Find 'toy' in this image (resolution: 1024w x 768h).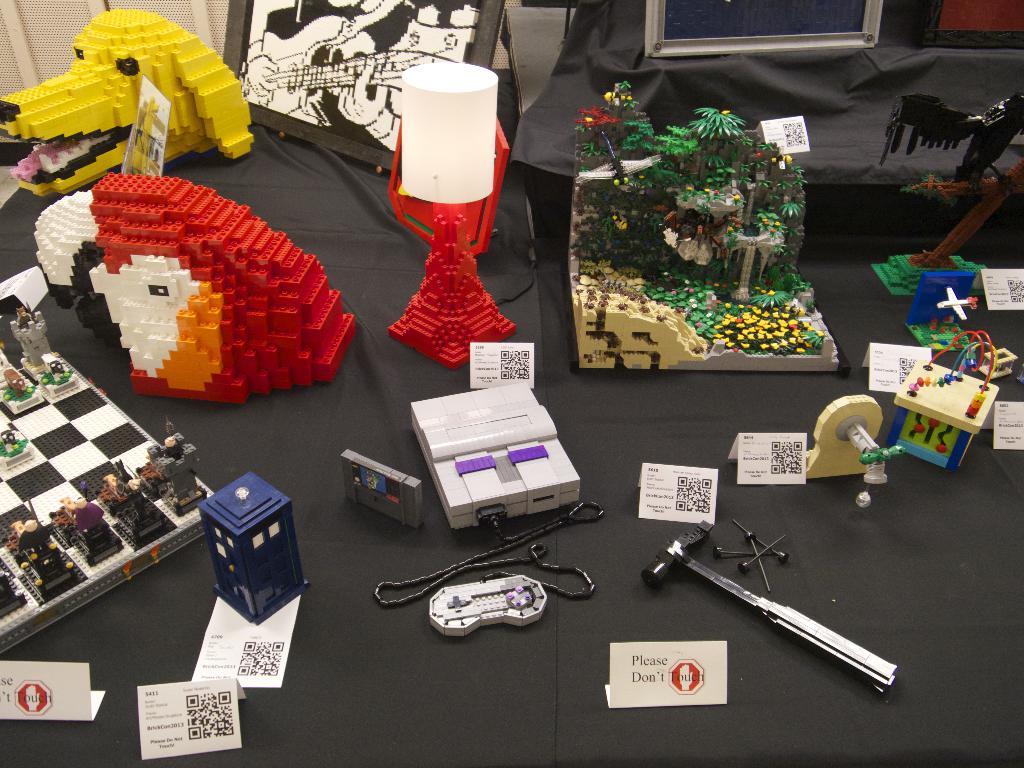
[left=43, top=483, right=124, bottom=561].
